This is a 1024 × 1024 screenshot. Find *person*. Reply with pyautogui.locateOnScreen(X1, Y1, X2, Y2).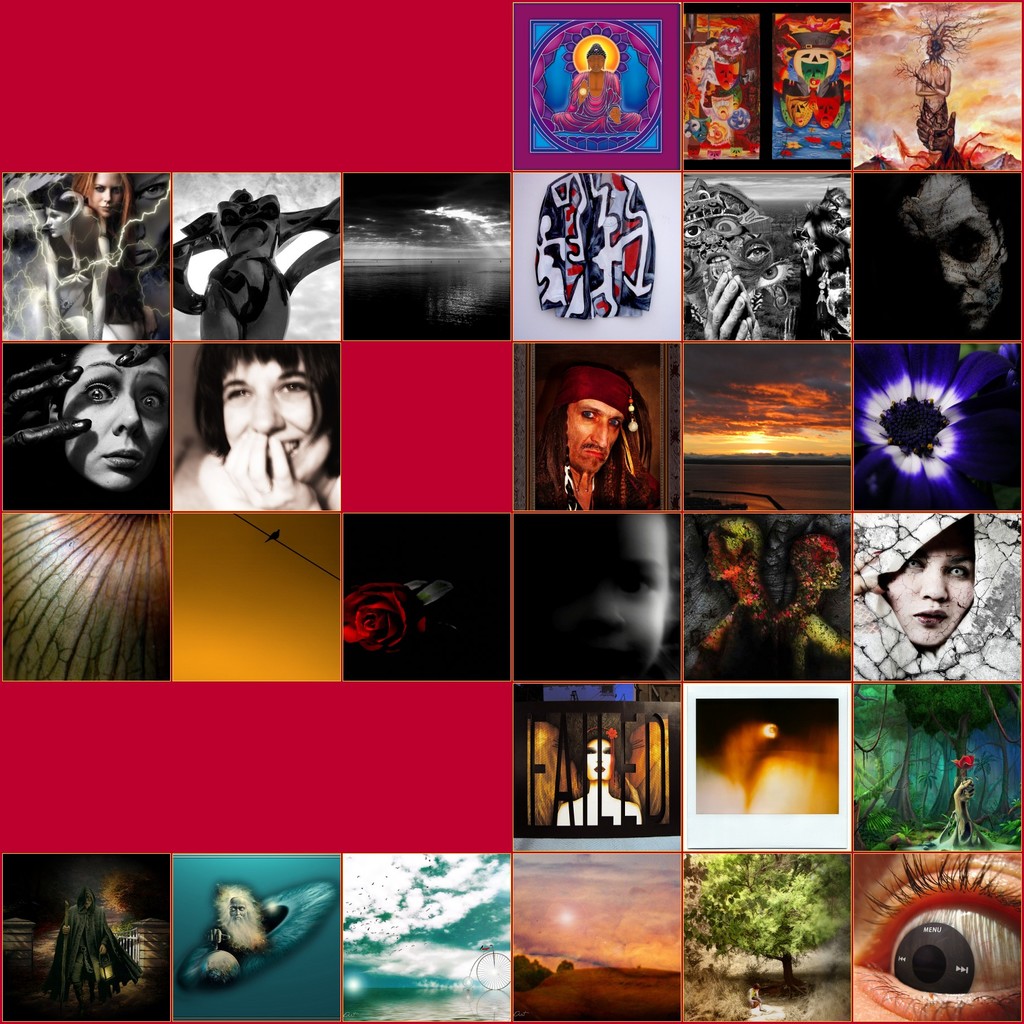
pyautogui.locateOnScreen(195, 348, 340, 510).
